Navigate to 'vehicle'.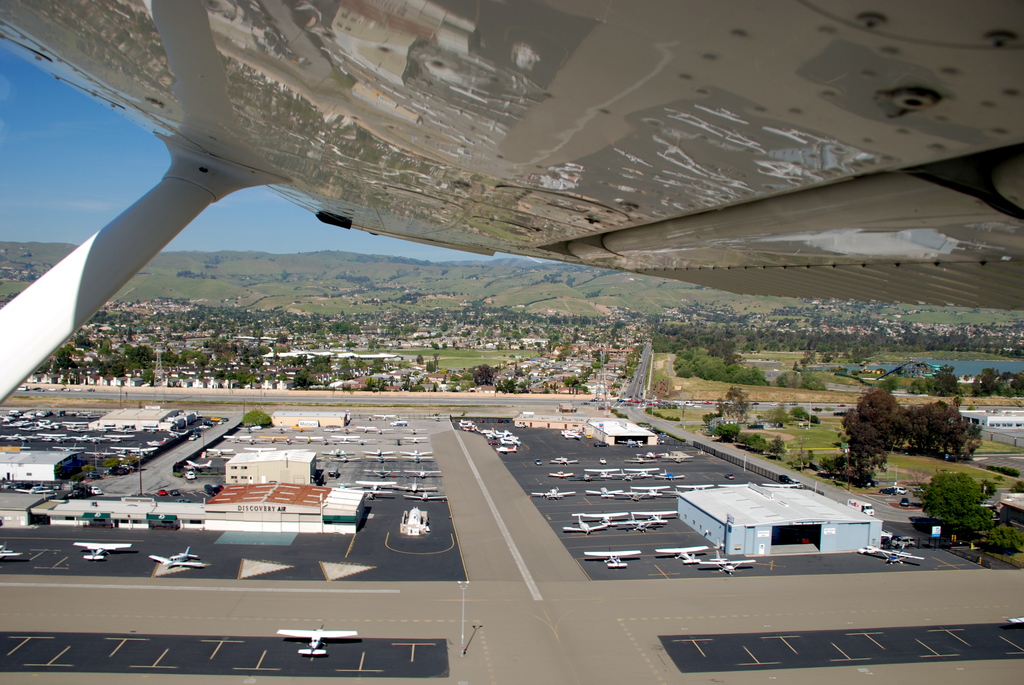
Navigation target: 49, 444, 86, 453.
